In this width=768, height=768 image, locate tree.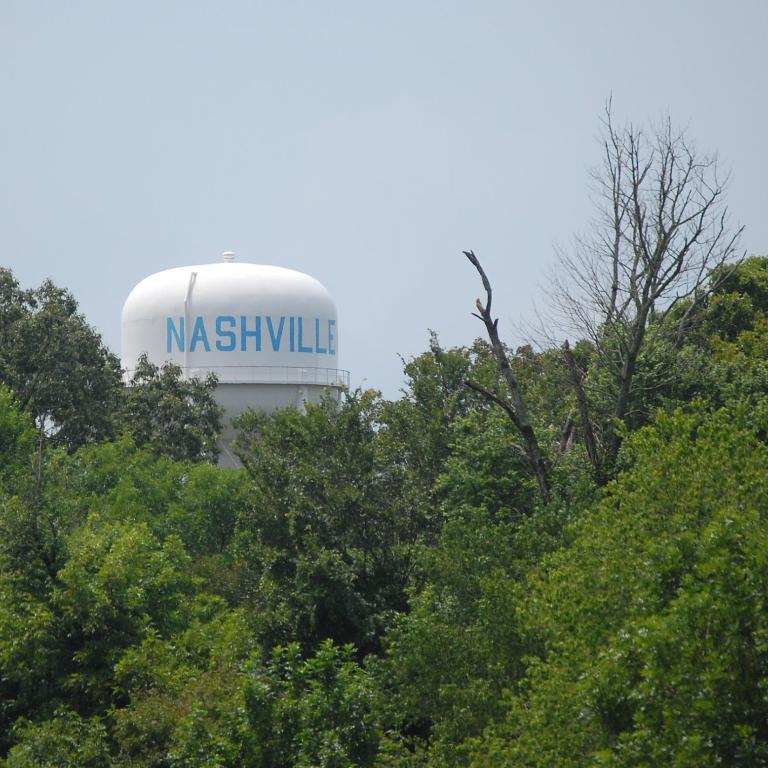
Bounding box: crop(6, 266, 118, 468).
